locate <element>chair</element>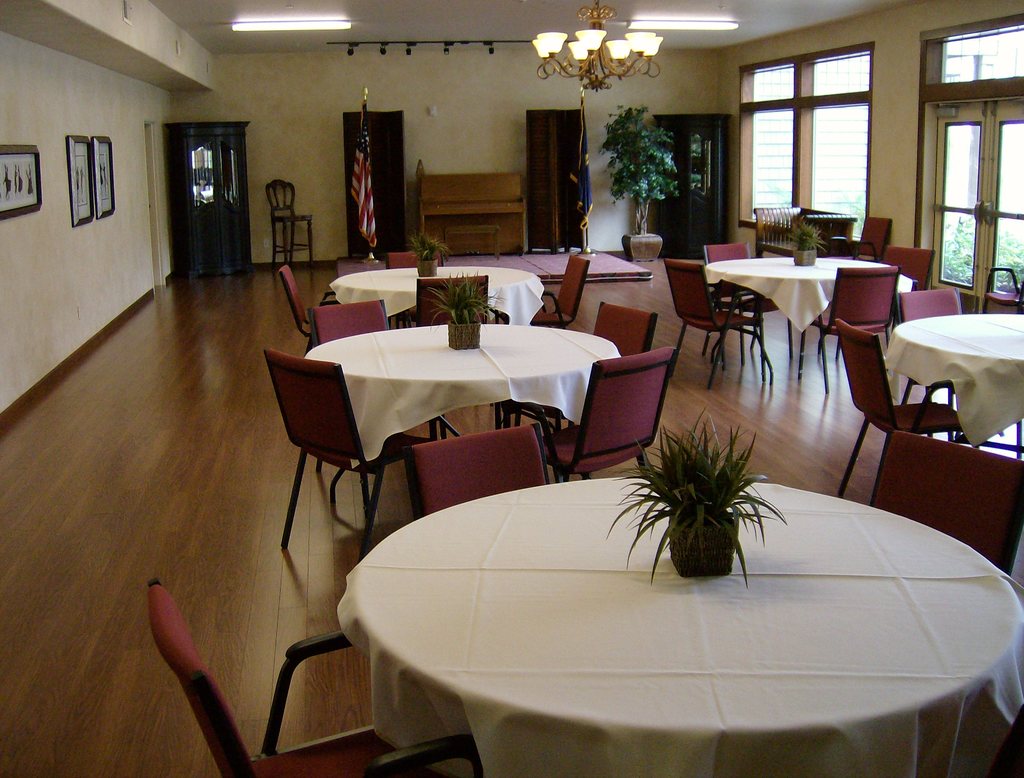
detection(307, 296, 447, 476)
